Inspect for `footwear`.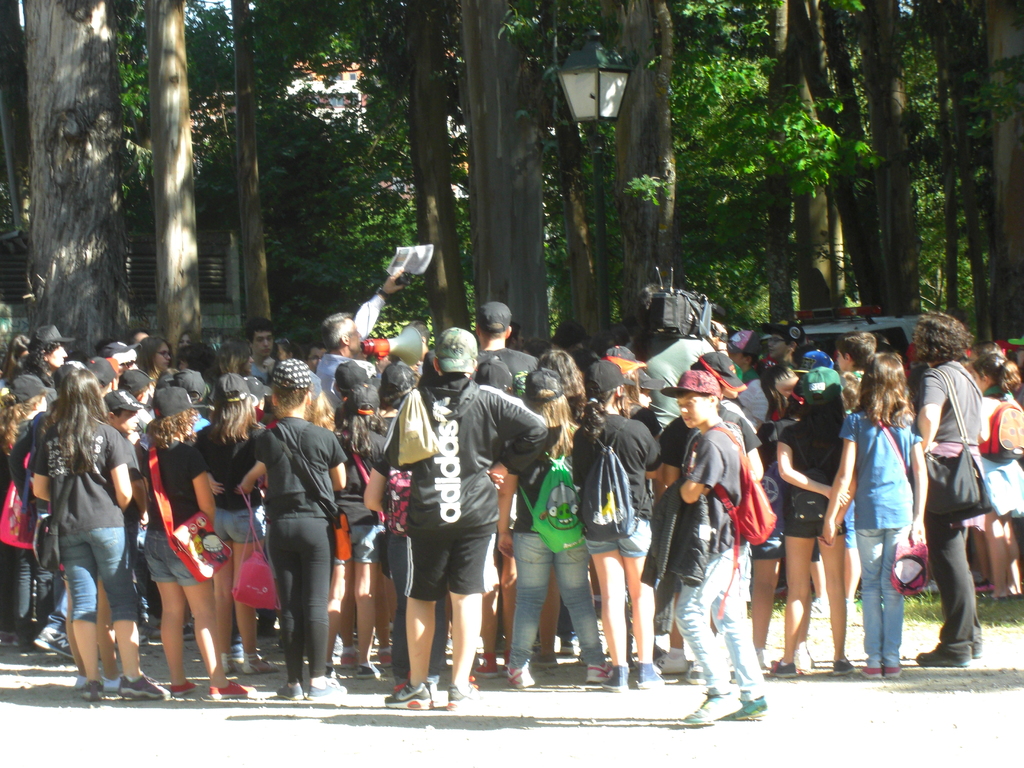
Inspection: <bbox>914, 644, 977, 673</bbox>.
